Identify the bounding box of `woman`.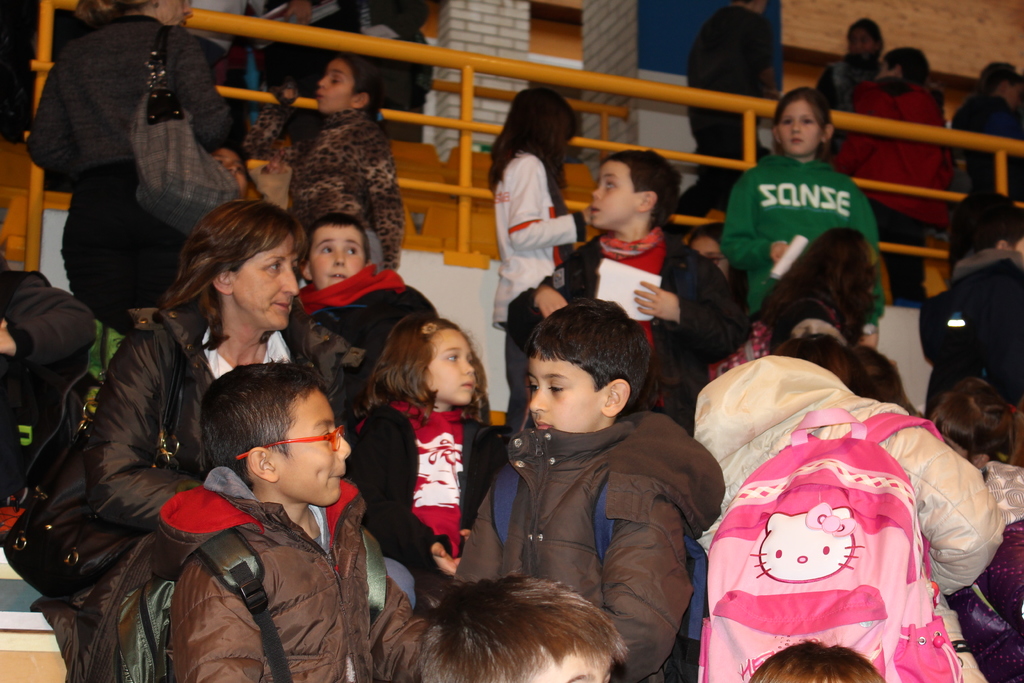
[x1=344, y1=303, x2=512, y2=620].
